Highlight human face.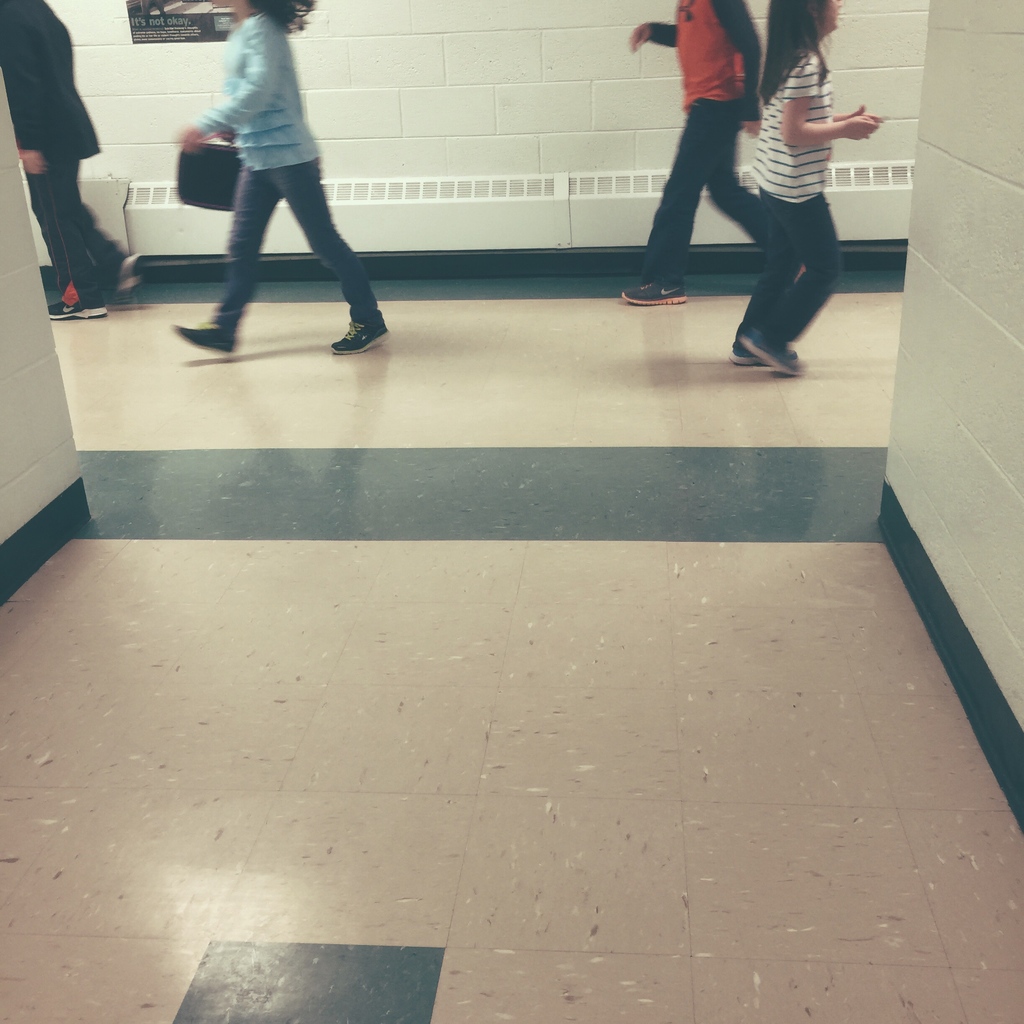
Highlighted region: box=[822, 0, 846, 36].
